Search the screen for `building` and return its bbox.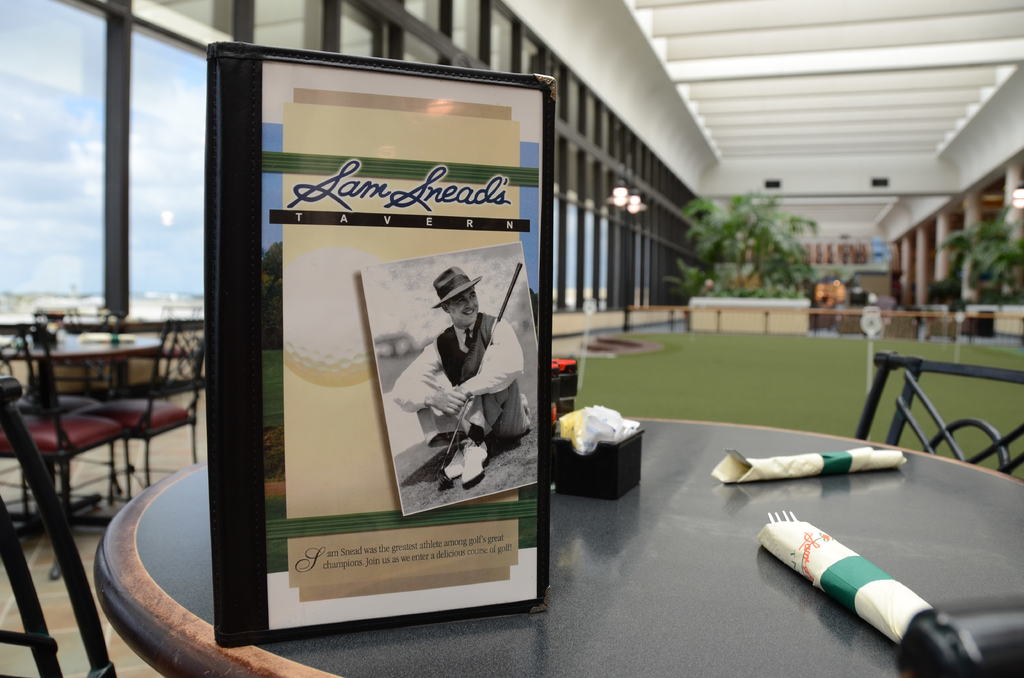
Found: 0, 0, 1023, 677.
